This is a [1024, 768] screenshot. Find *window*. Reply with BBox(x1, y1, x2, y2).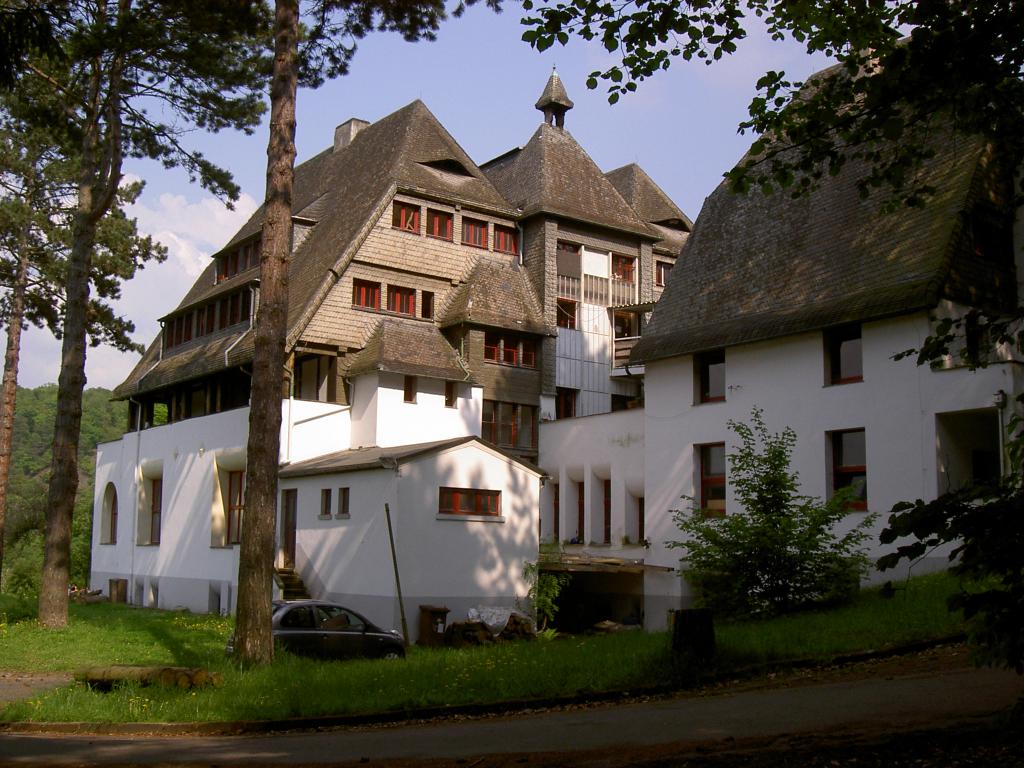
BBox(423, 204, 452, 242).
